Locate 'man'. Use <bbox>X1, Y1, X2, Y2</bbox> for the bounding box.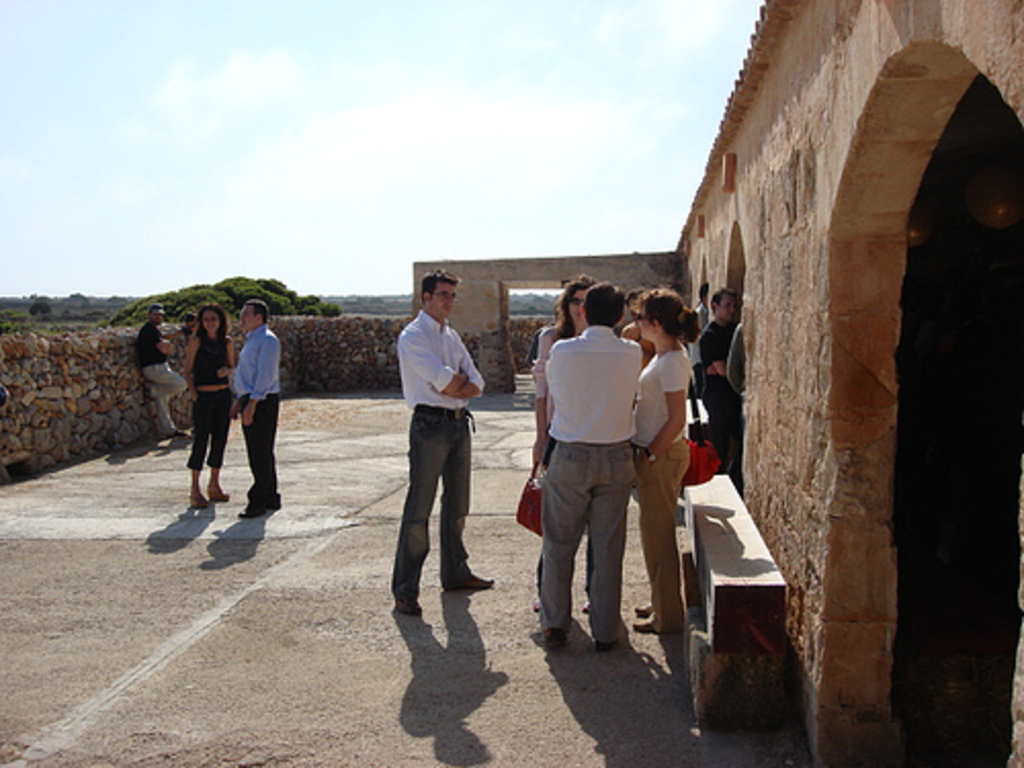
<bbox>391, 256, 481, 614</bbox>.
